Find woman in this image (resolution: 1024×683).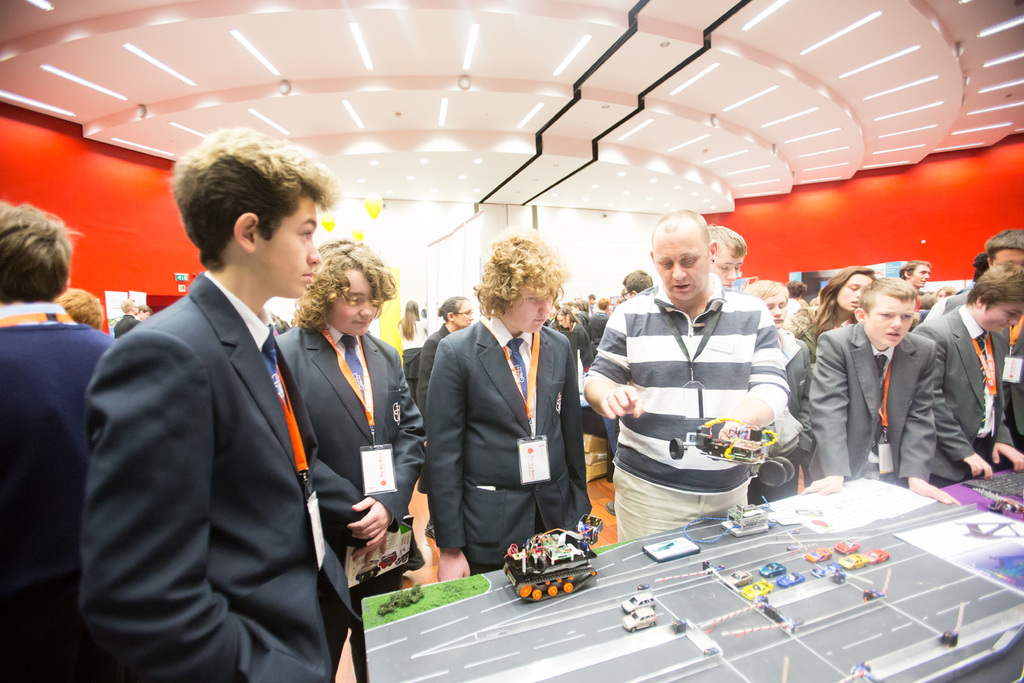
<bbox>785, 267, 875, 490</bbox>.
